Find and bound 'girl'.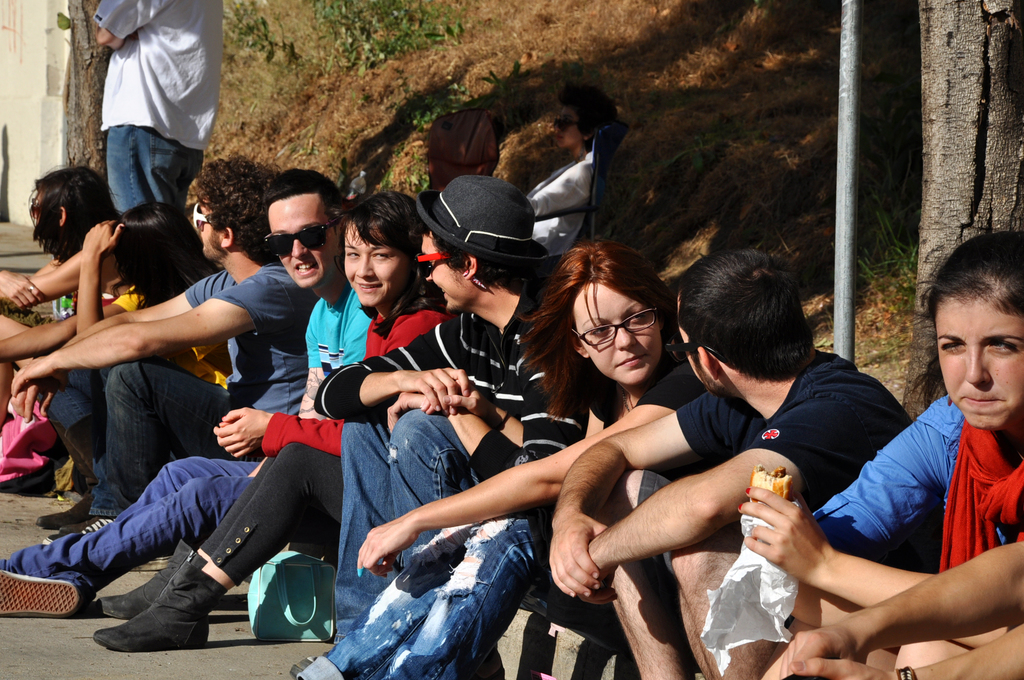
Bound: {"x1": 84, "y1": 189, "x2": 467, "y2": 652}.
